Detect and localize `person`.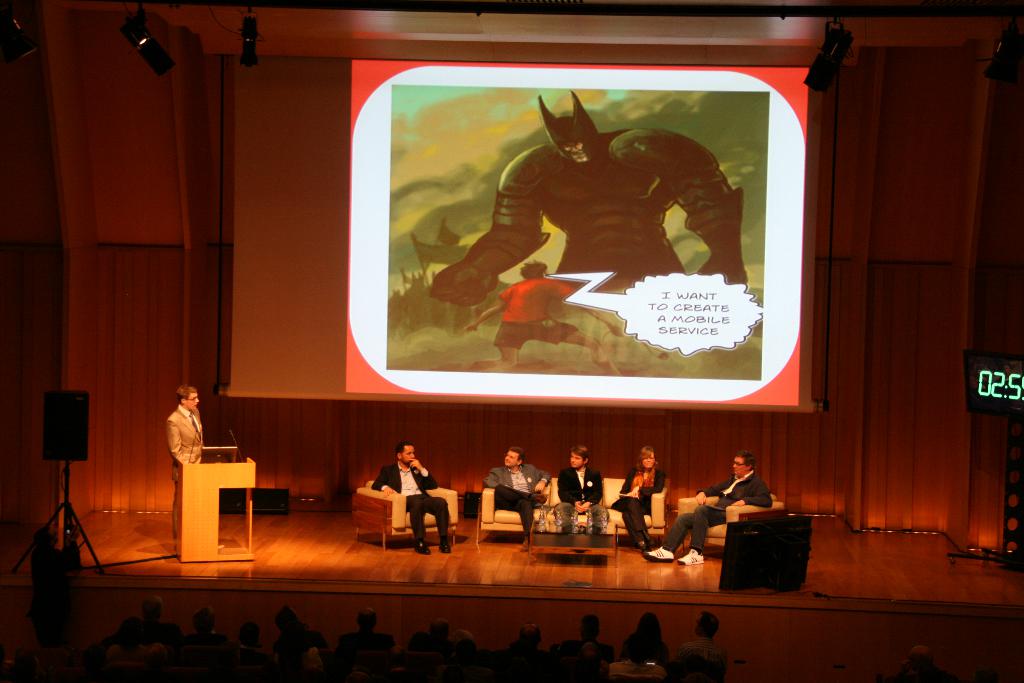
Localized at 480/439/552/553.
